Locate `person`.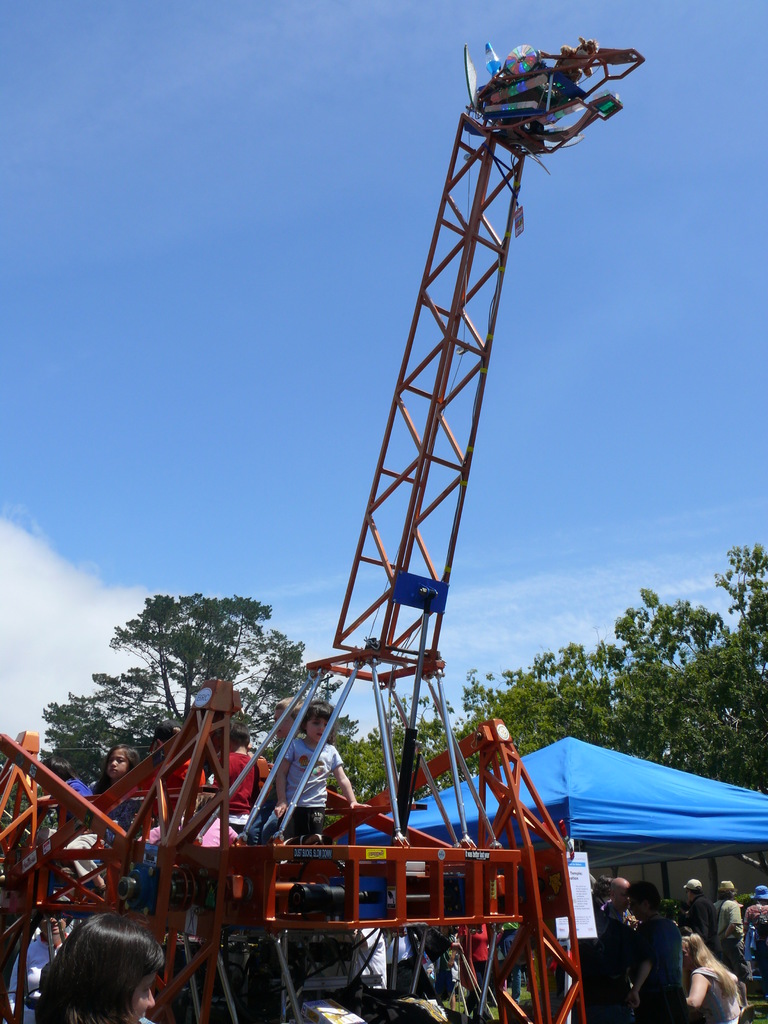
Bounding box: detection(602, 870, 632, 922).
